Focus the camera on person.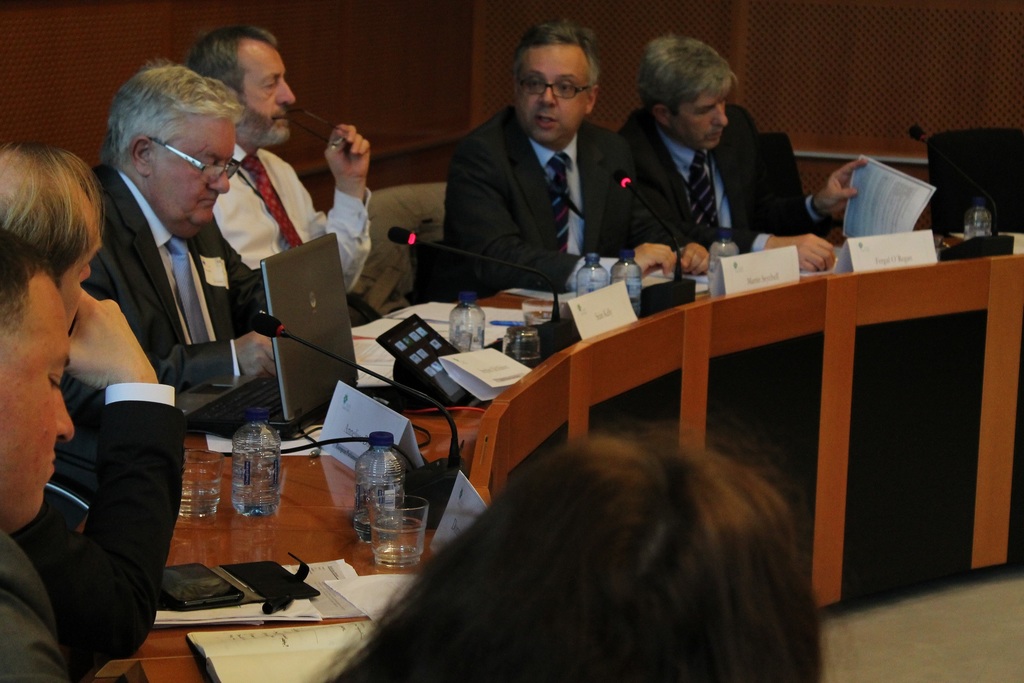
Focus region: 187,16,374,304.
